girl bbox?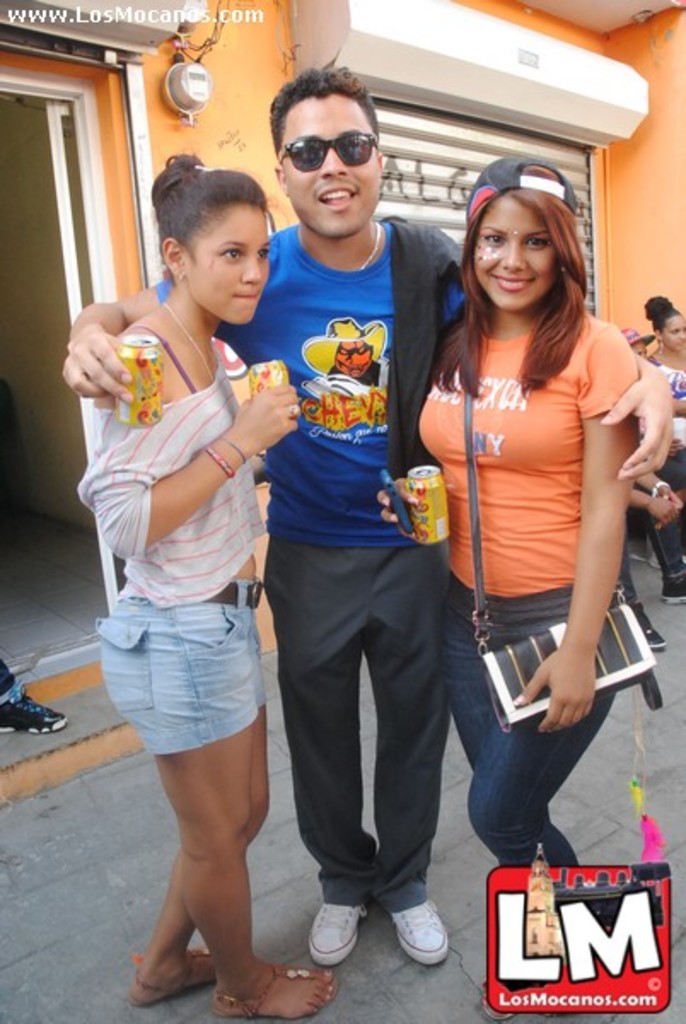
{"x1": 645, "y1": 294, "x2": 684, "y2": 527}
